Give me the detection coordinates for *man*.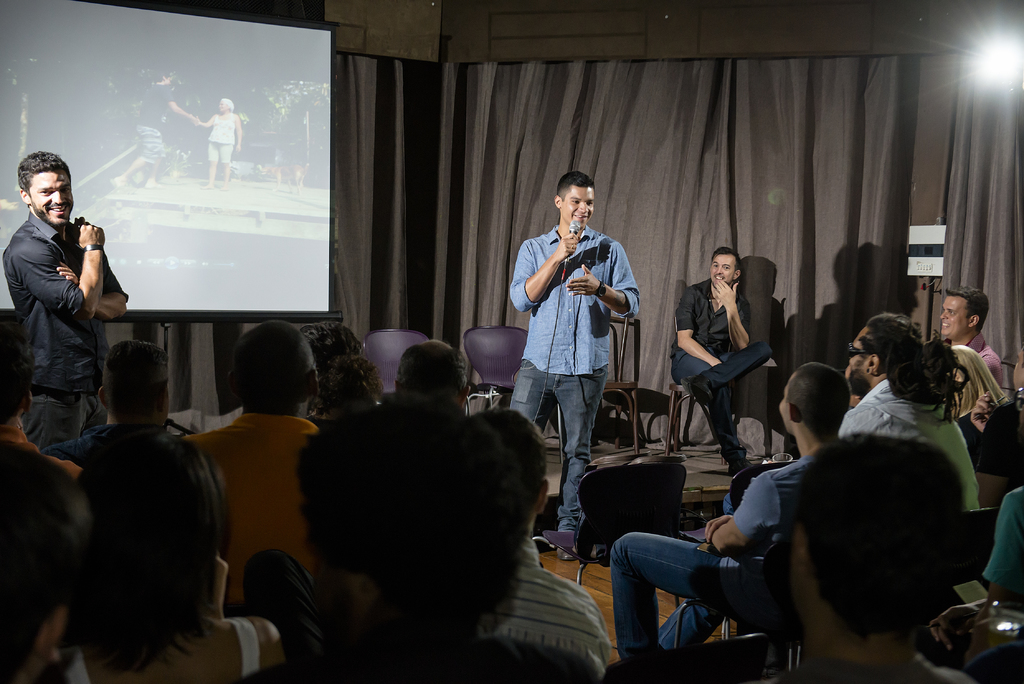
bbox=[837, 306, 981, 517].
